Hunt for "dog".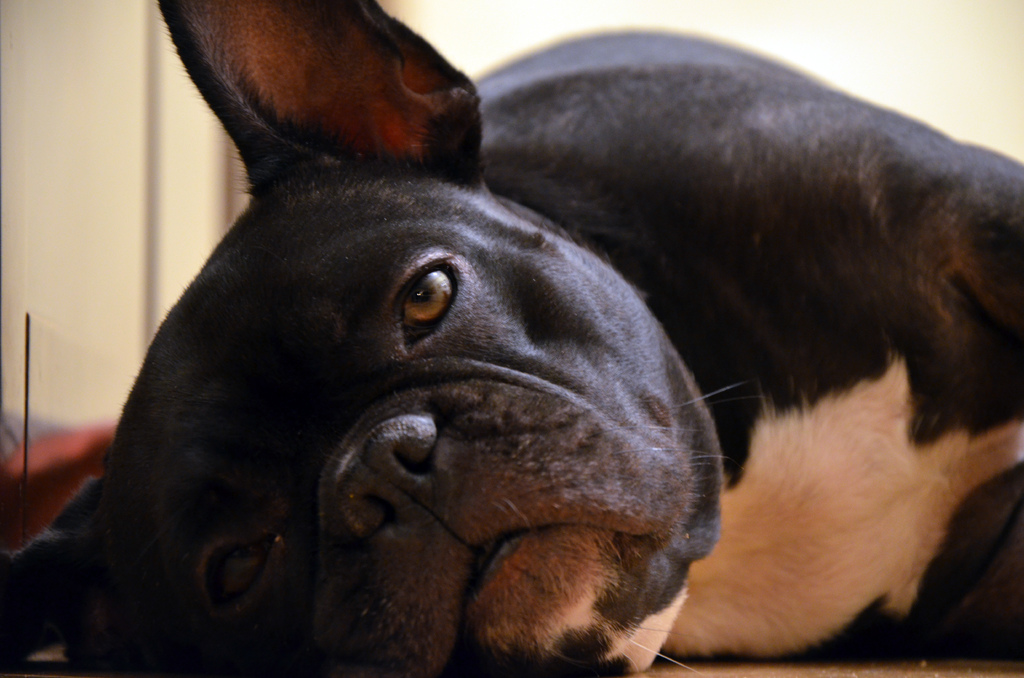
Hunted down at x1=0, y1=0, x2=1023, y2=677.
